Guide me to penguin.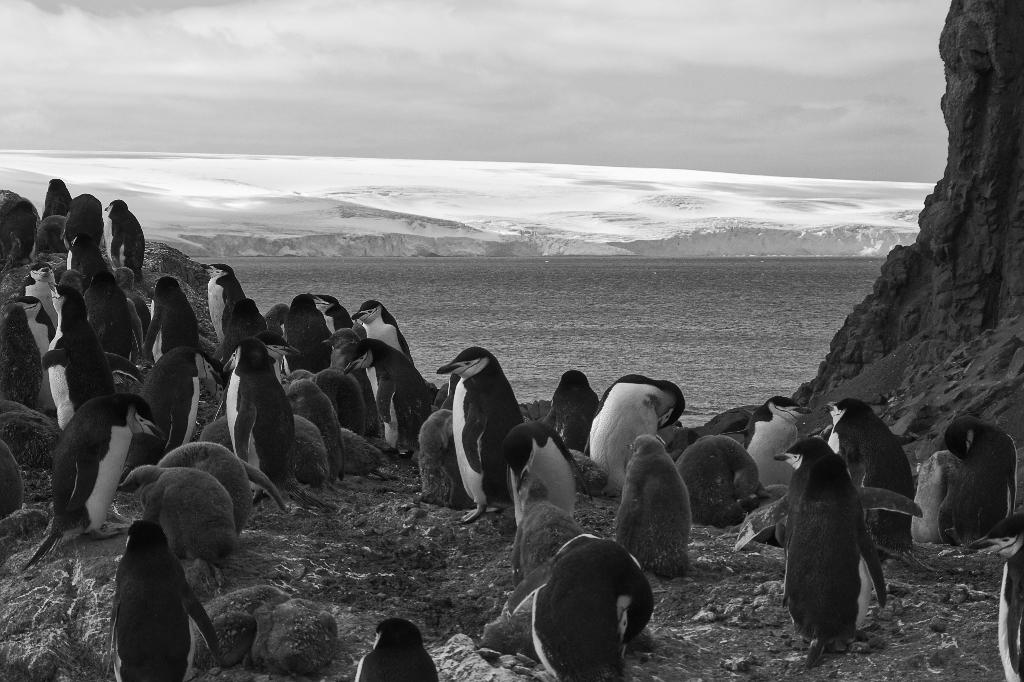
Guidance: <bbox>282, 292, 343, 385</bbox>.
